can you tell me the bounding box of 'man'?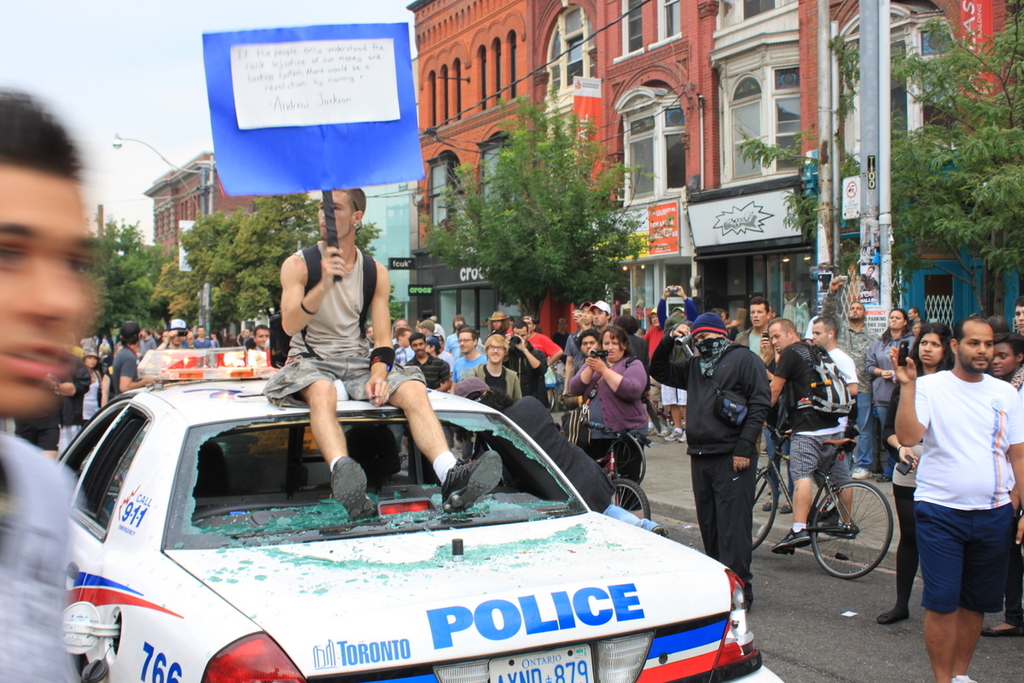
l=818, t=276, r=883, b=473.
